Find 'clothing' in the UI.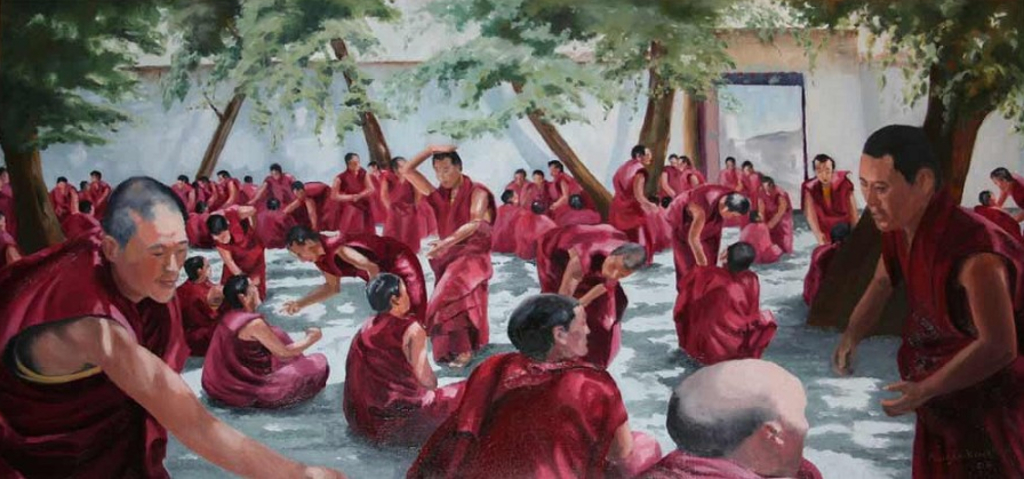
UI element at [667,182,720,280].
